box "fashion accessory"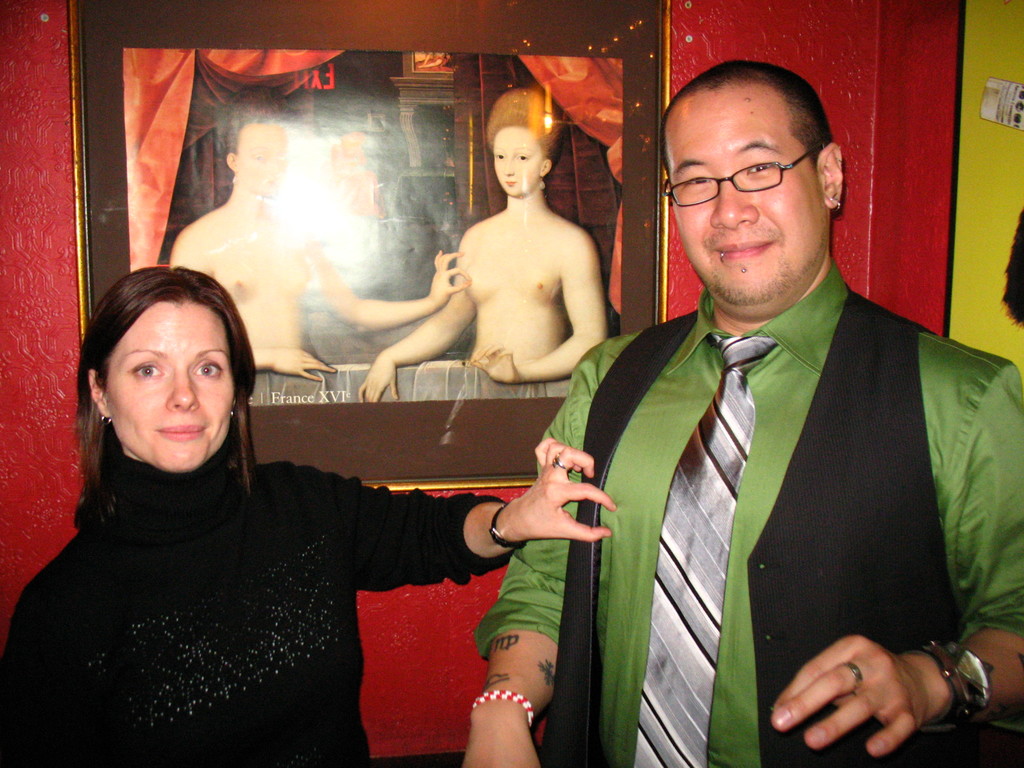
{"x1": 838, "y1": 657, "x2": 870, "y2": 694}
